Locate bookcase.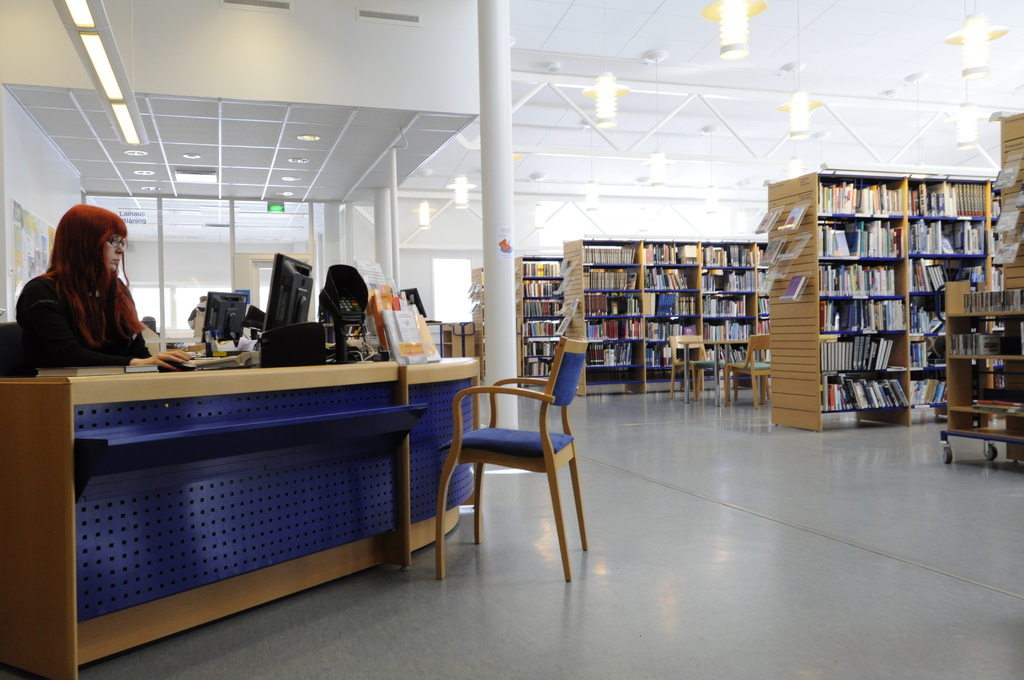
Bounding box: select_region(809, 166, 995, 428).
